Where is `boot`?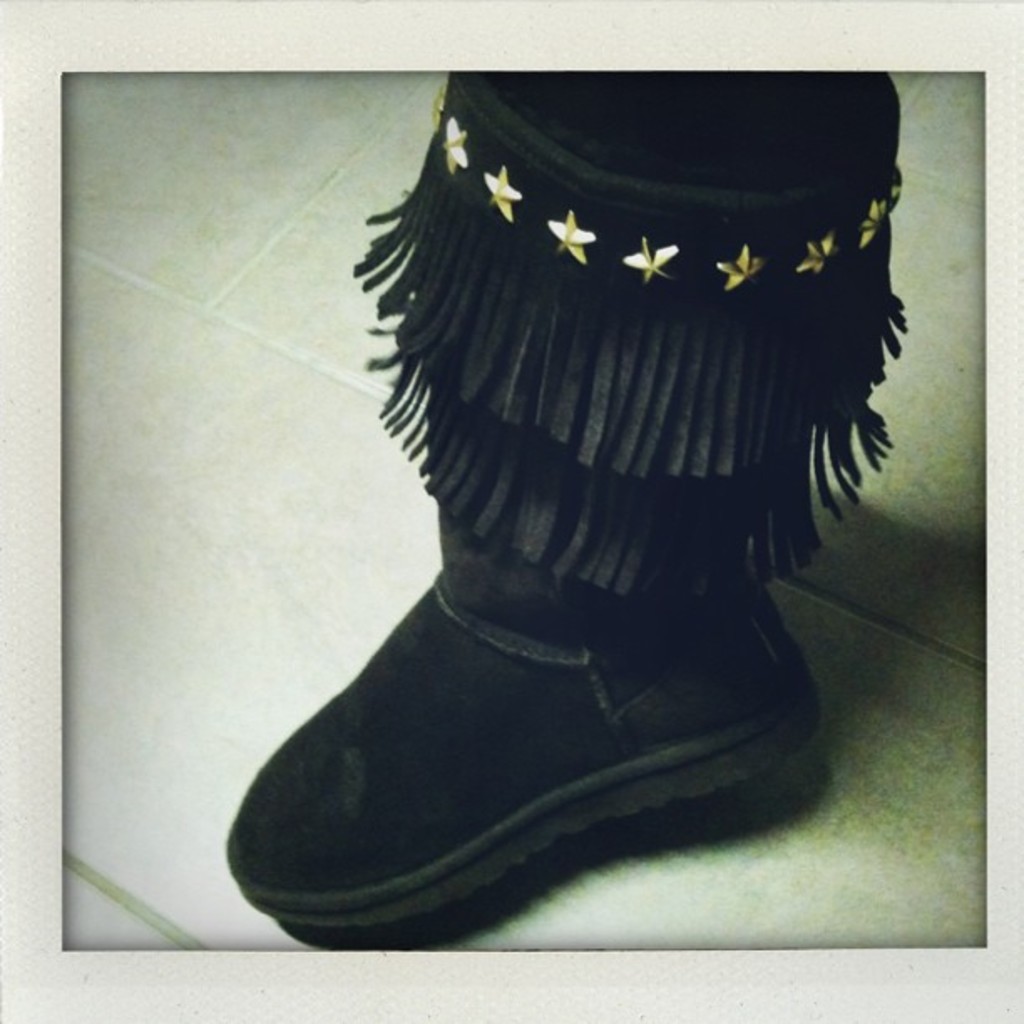
226:44:897:925.
